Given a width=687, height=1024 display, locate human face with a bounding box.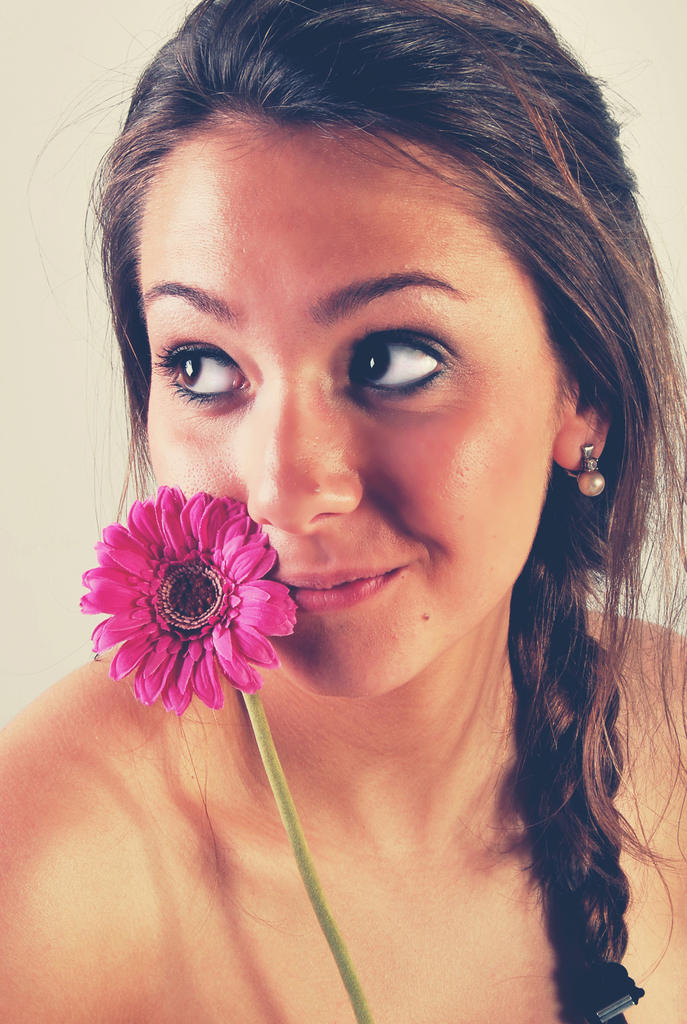
Located: 152 116 564 703.
